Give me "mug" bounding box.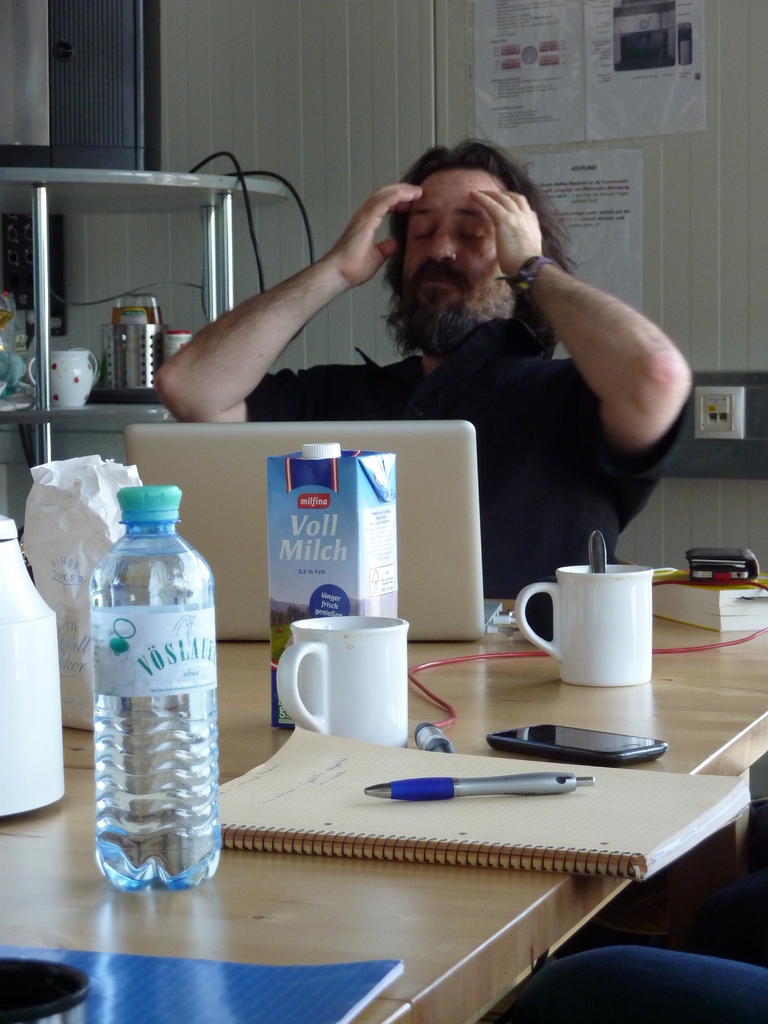
[511, 564, 656, 686].
